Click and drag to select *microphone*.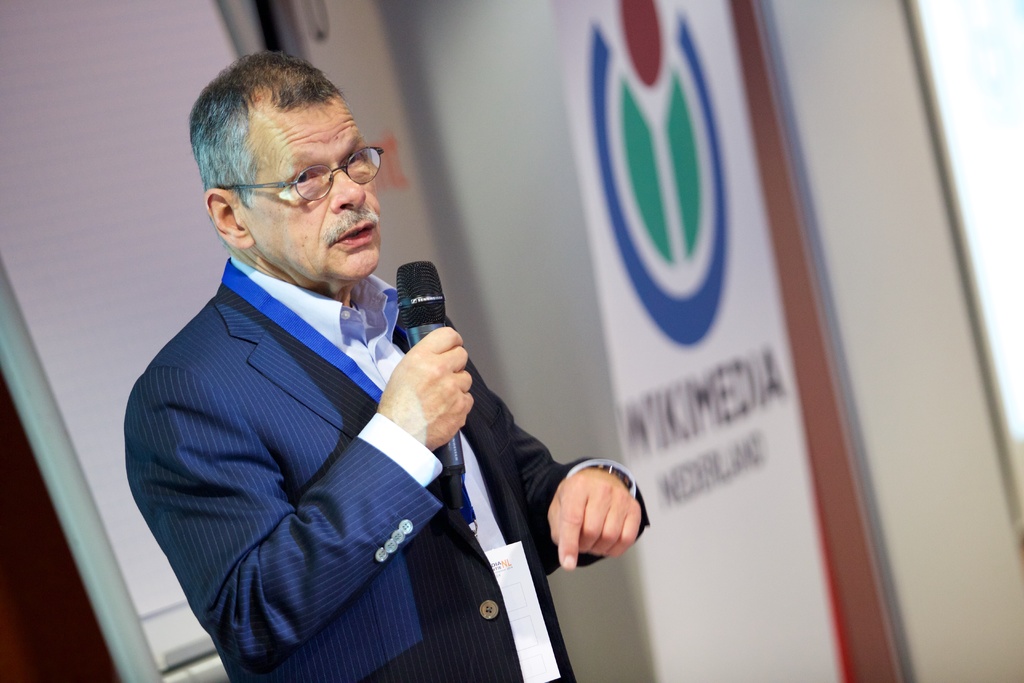
Selection: 394:254:467:510.
